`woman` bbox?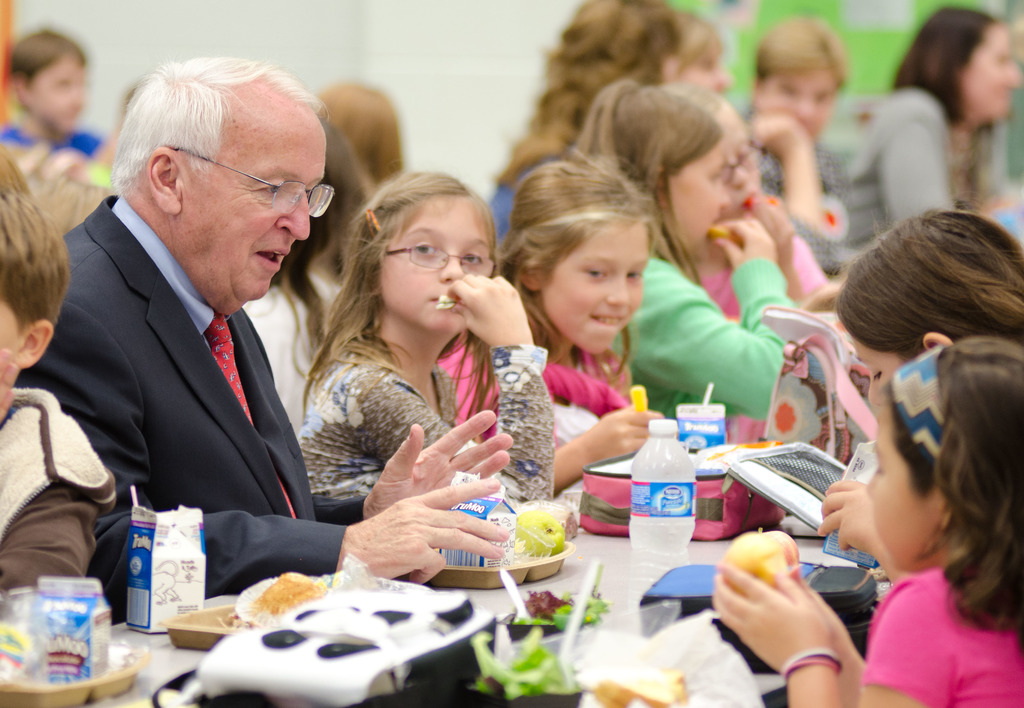
847,10,1021,250
